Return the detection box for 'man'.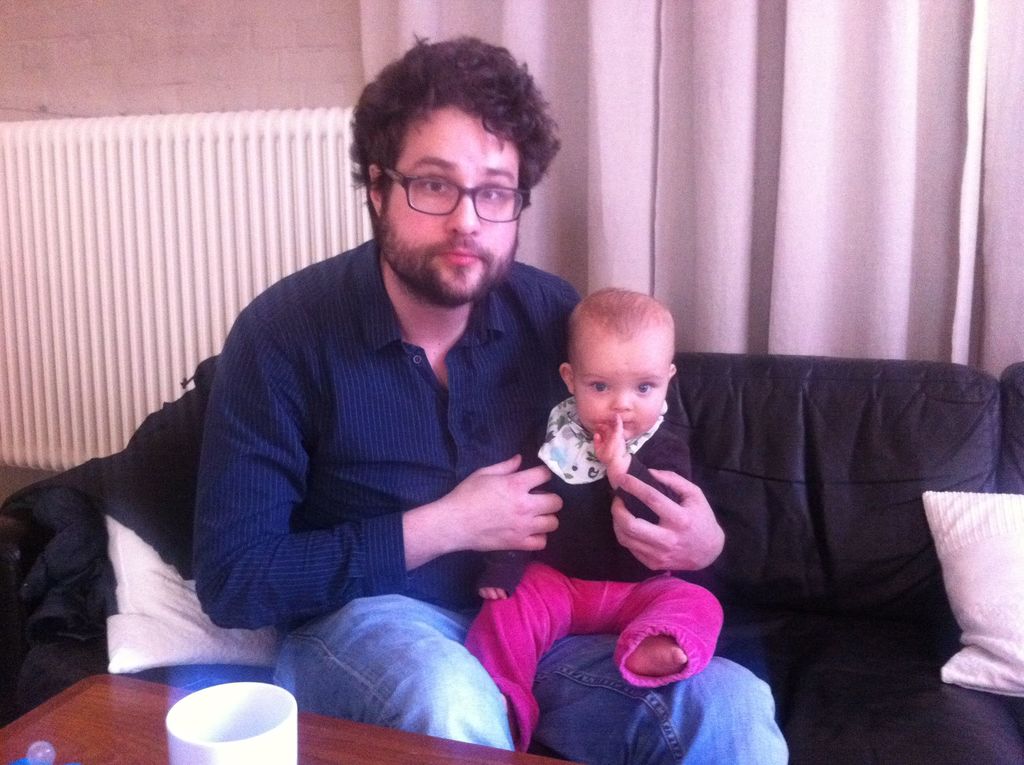
<box>193,31,805,764</box>.
